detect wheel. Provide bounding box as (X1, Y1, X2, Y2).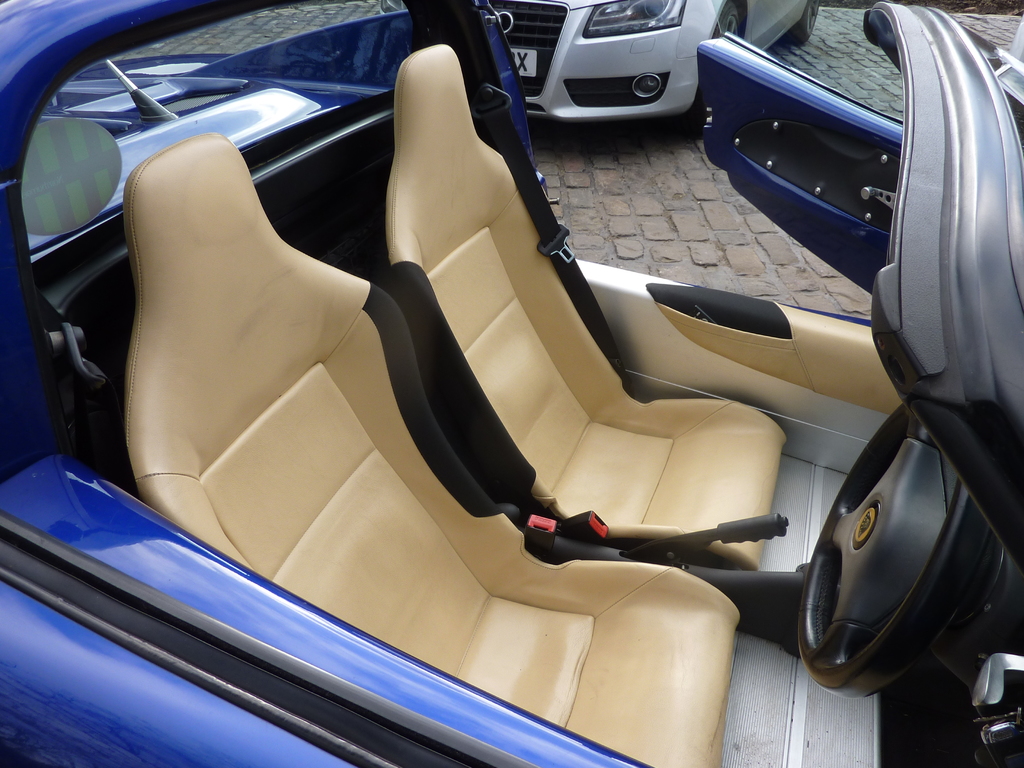
(714, 2, 739, 38).
